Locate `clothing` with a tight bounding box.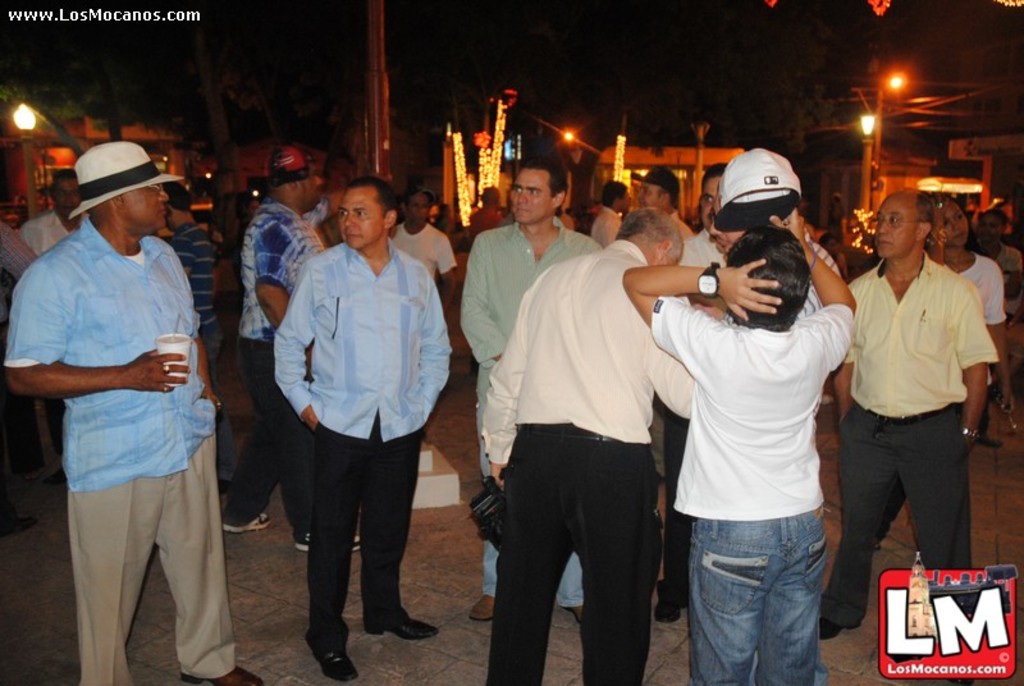
1,214,236,685.
